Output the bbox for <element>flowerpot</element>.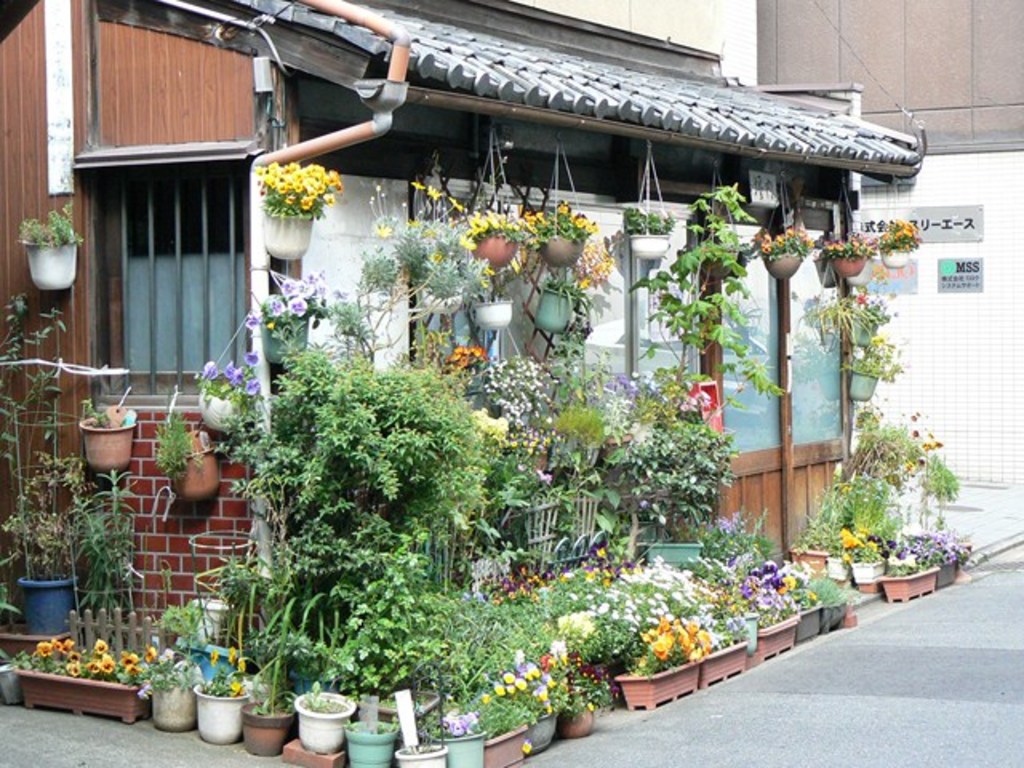
left=189, top=598, right=238, bottom=642.
